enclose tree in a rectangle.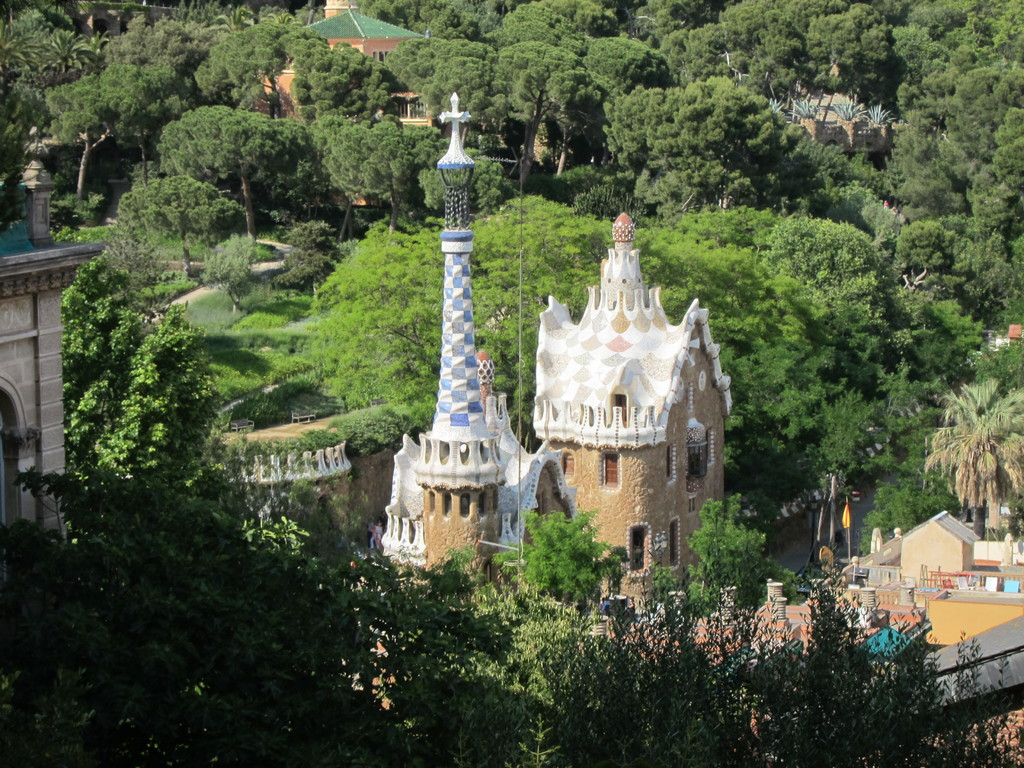
<region>922, 375, 1023, 541</region>.
